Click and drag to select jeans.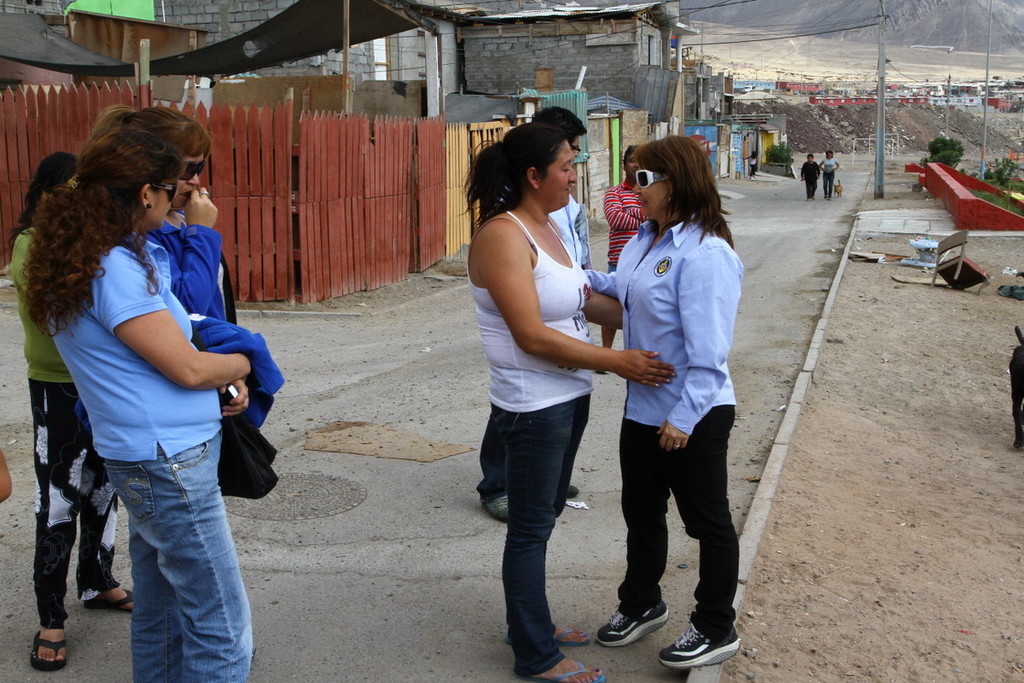
Selection: left=102, top=428, right=255, bottom=682.
